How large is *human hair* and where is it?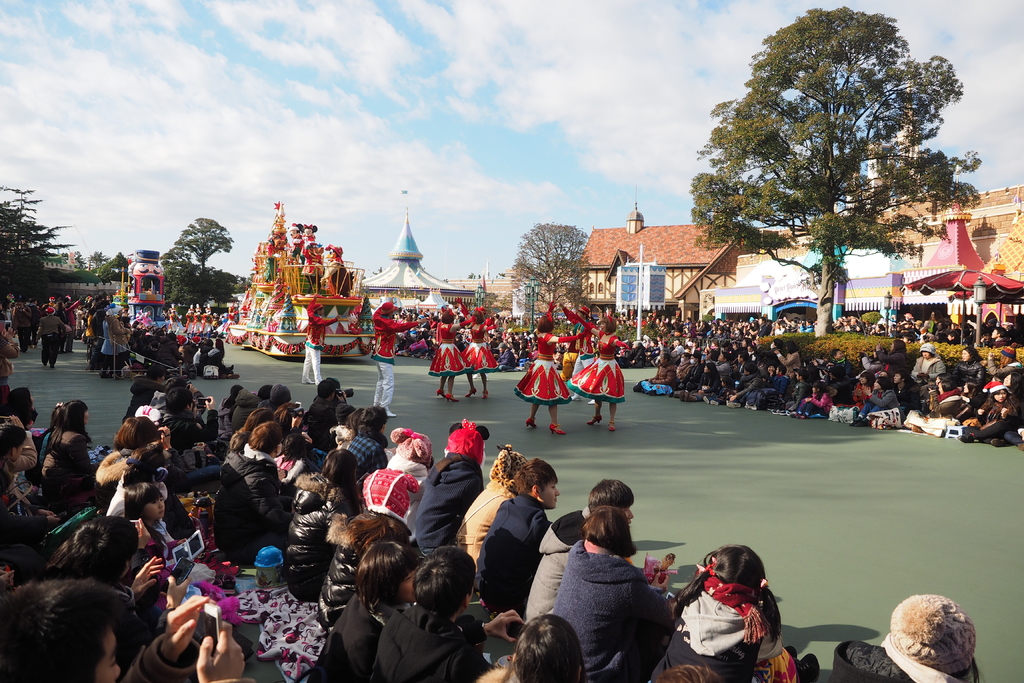
Bounding box: locate(588, 478, 636, 514).
